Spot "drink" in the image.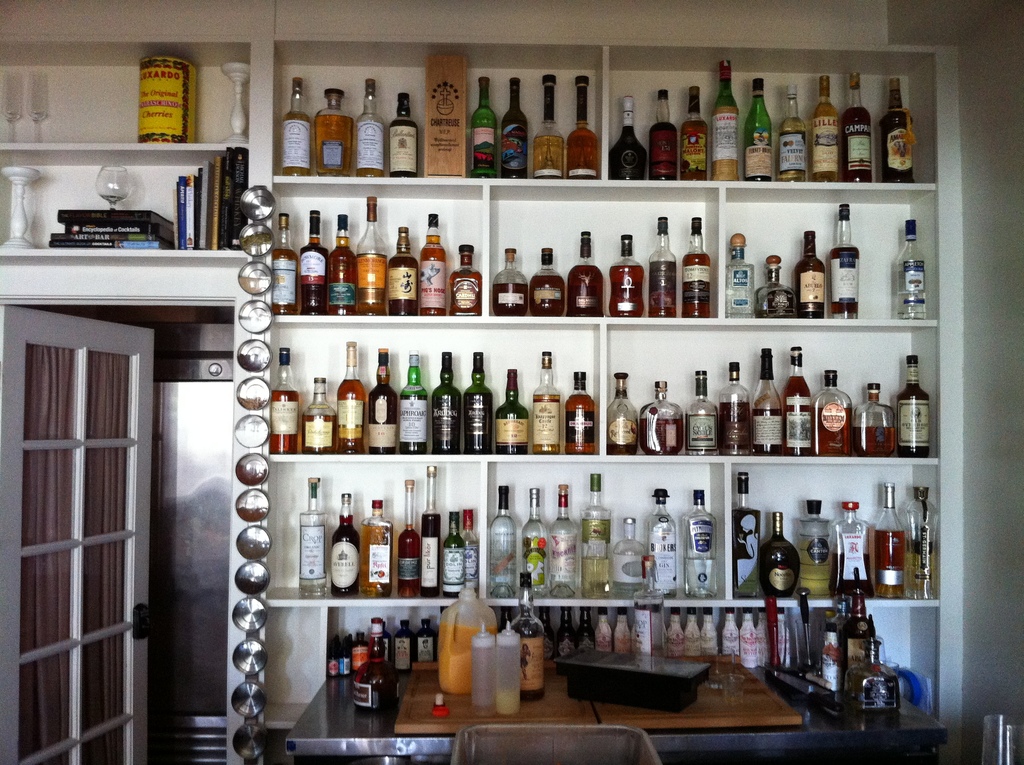
"drink" found at 448:245:483:314.
